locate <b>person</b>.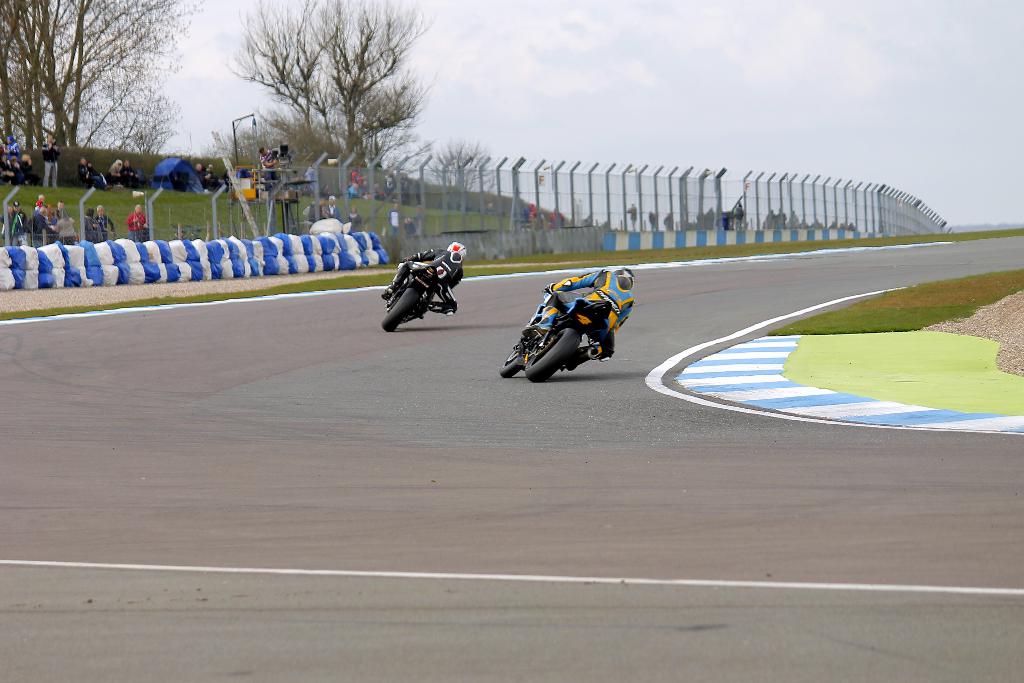
Bounding box: box=[127, 204, 150, 242].
